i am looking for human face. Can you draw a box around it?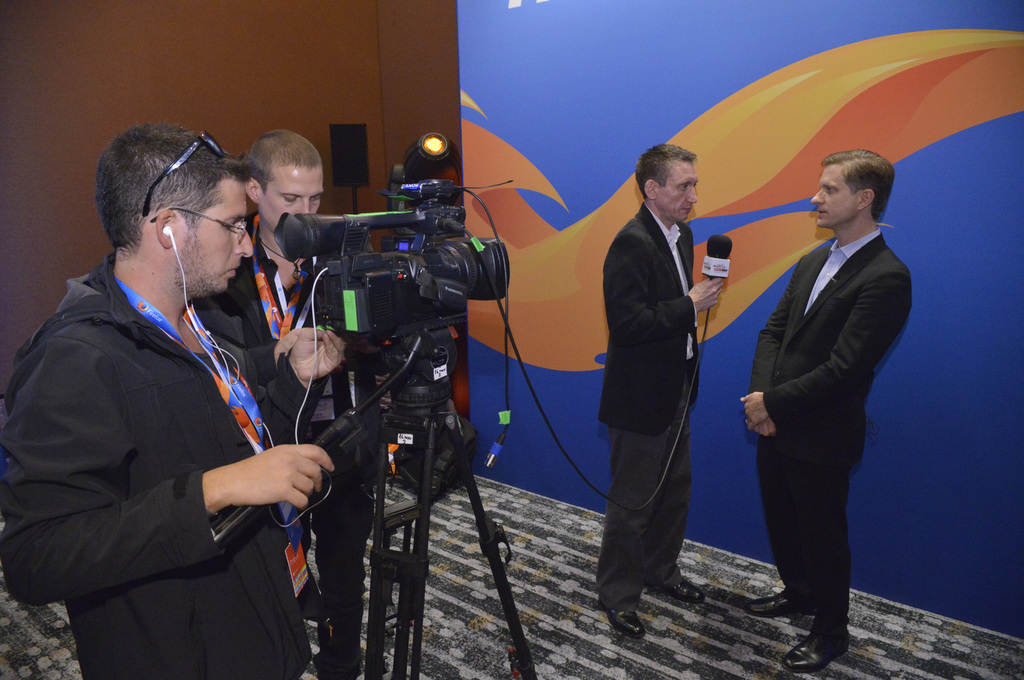
Sure, the bounding box is (663,165,698,222).
